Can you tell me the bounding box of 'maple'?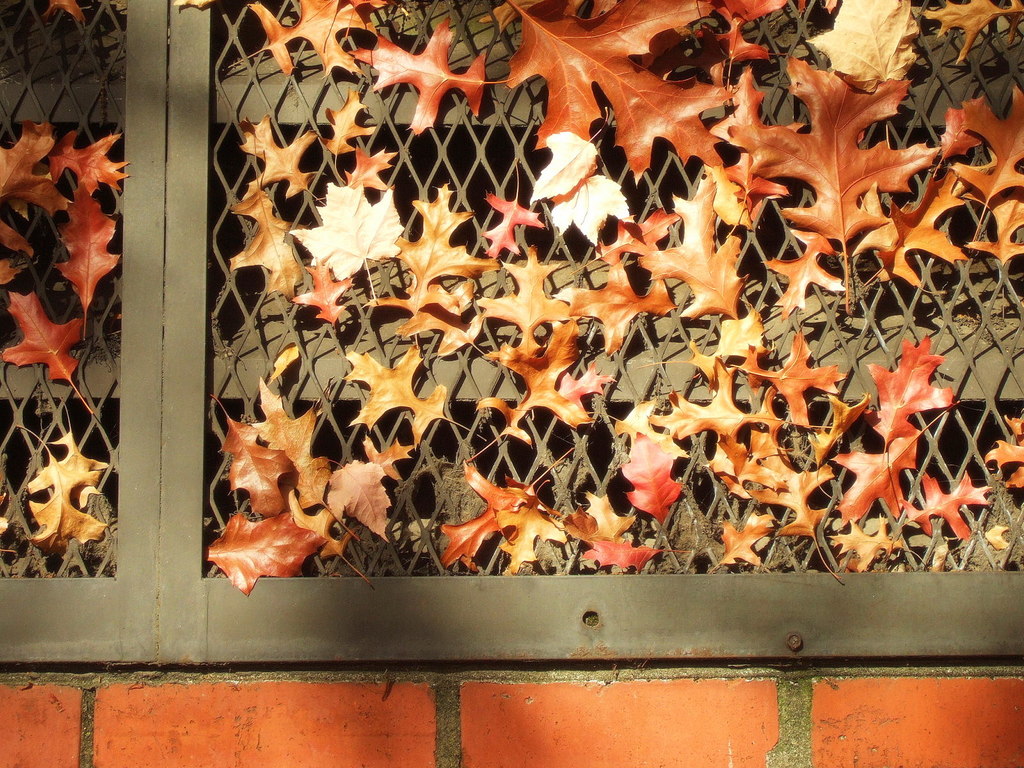
[3, 116, 66, 218].
